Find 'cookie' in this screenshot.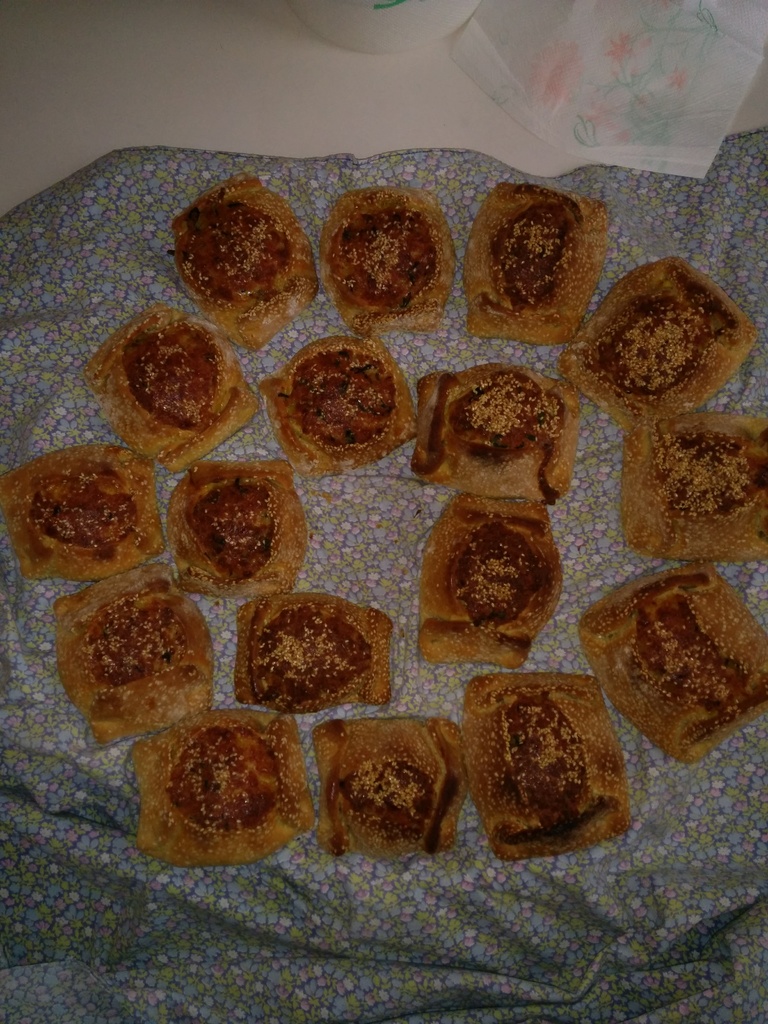
The bounding box for 'cookie' is left=259, top=331, right=416, bottom=480.
